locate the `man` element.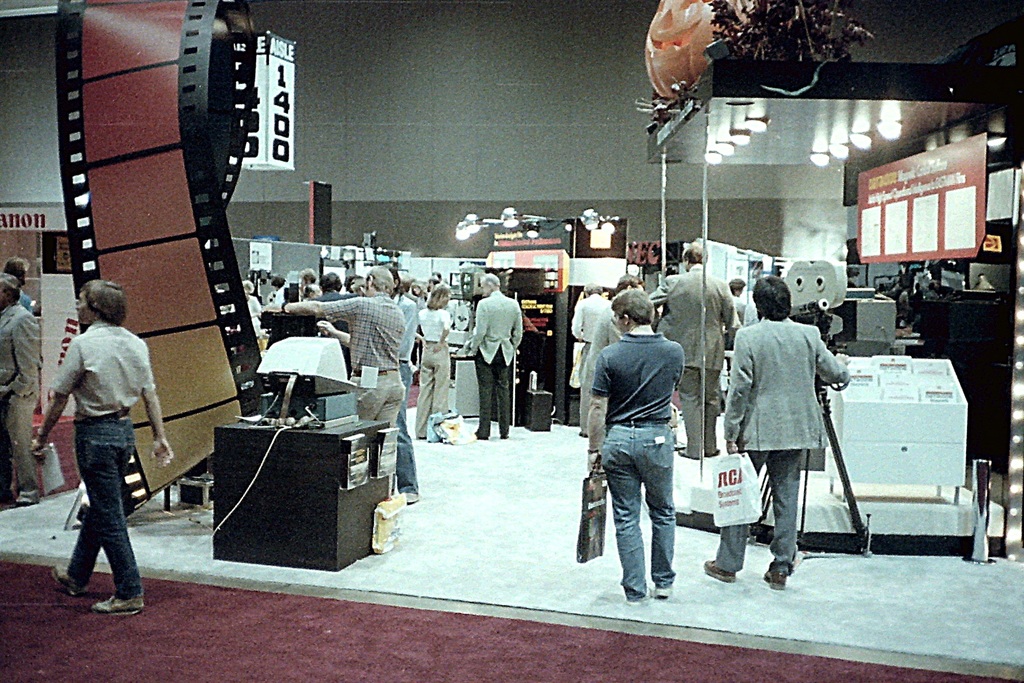
Element bbox: region(701, 274, 853, 593).
